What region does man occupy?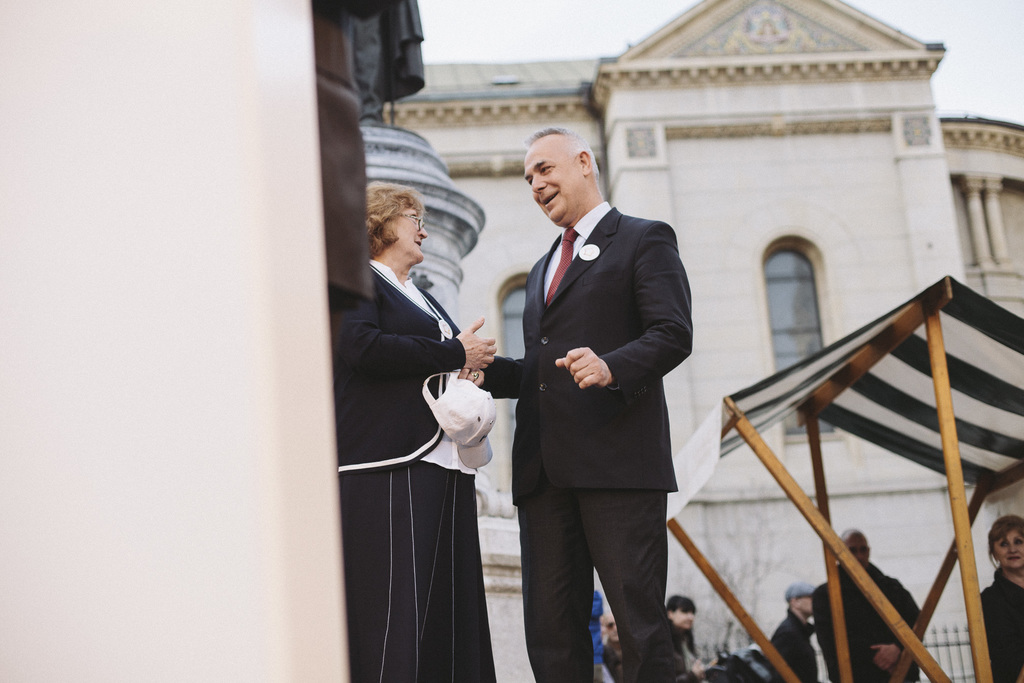
(814, 528, 925, 682).
